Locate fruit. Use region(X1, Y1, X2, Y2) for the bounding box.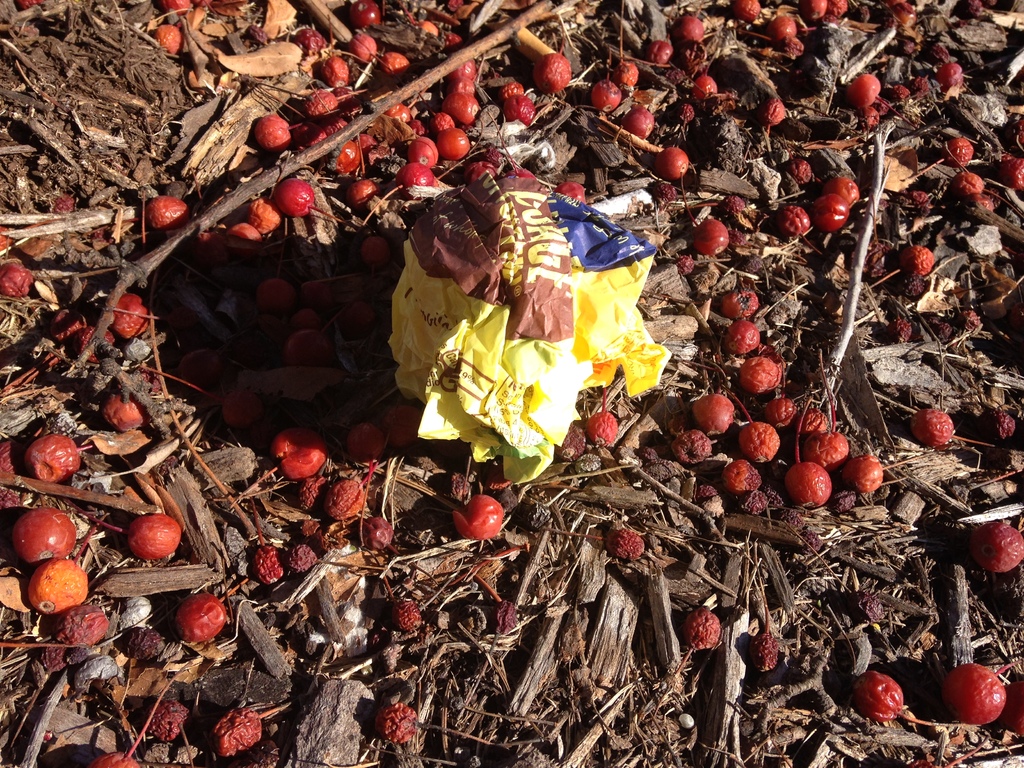
region(540, 47, 574, 95).
